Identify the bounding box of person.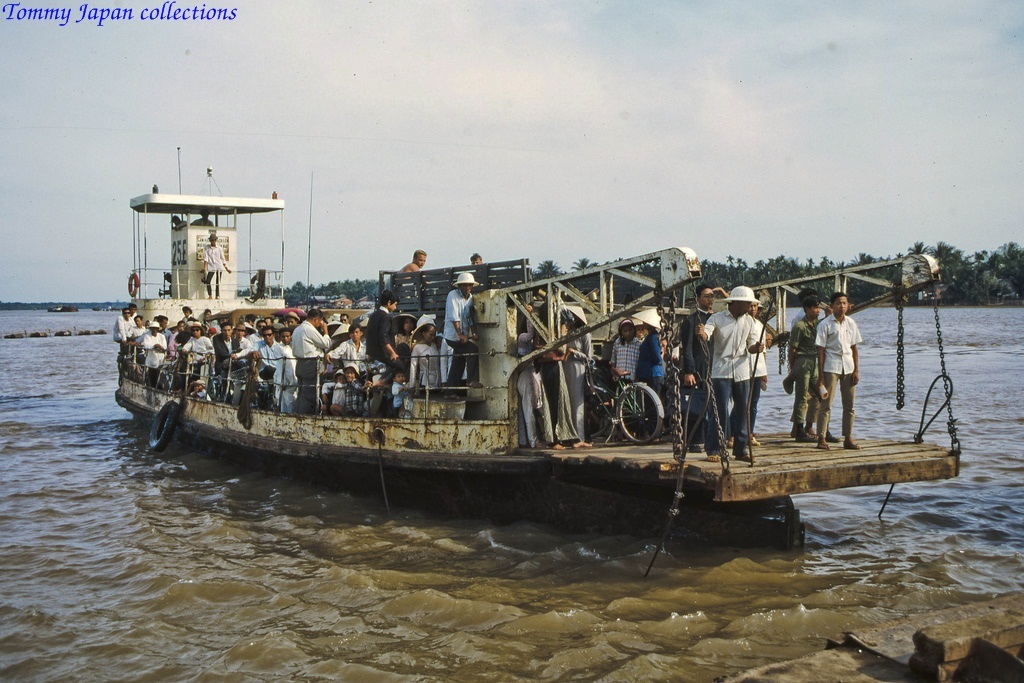
<box>469,250,496,276</box>.
